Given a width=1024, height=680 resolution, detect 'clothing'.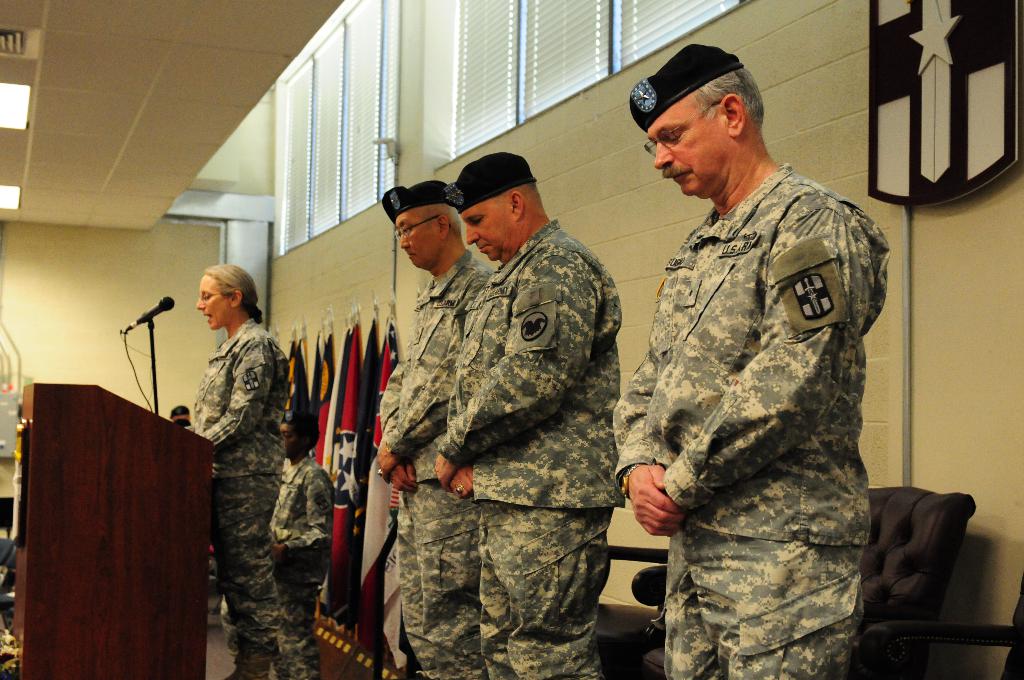
left=194, top=312, right=316, bottom=679.
